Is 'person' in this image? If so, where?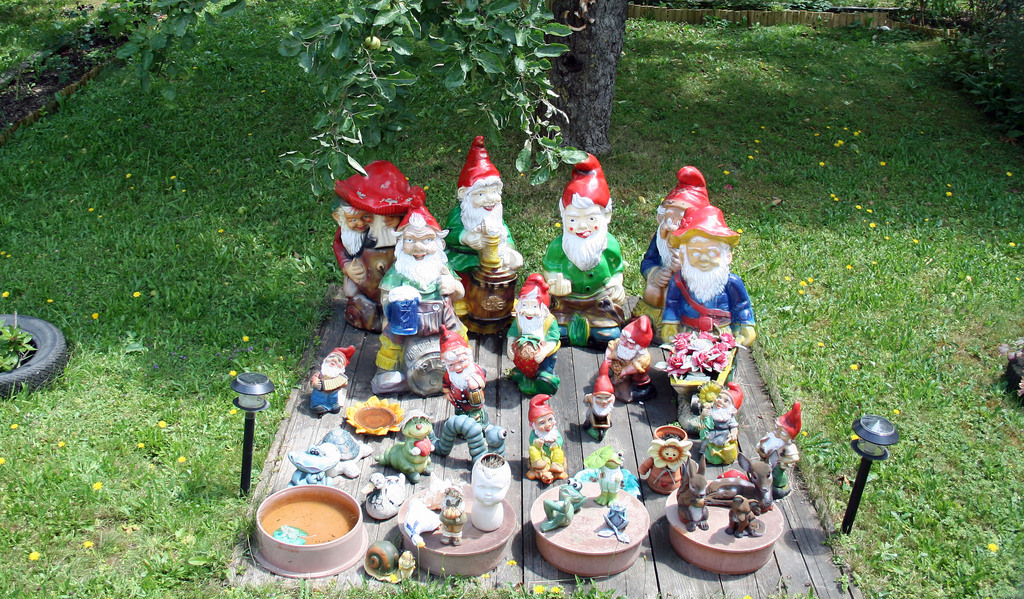
Yes, at bbox(307, 344, 356, 416).
